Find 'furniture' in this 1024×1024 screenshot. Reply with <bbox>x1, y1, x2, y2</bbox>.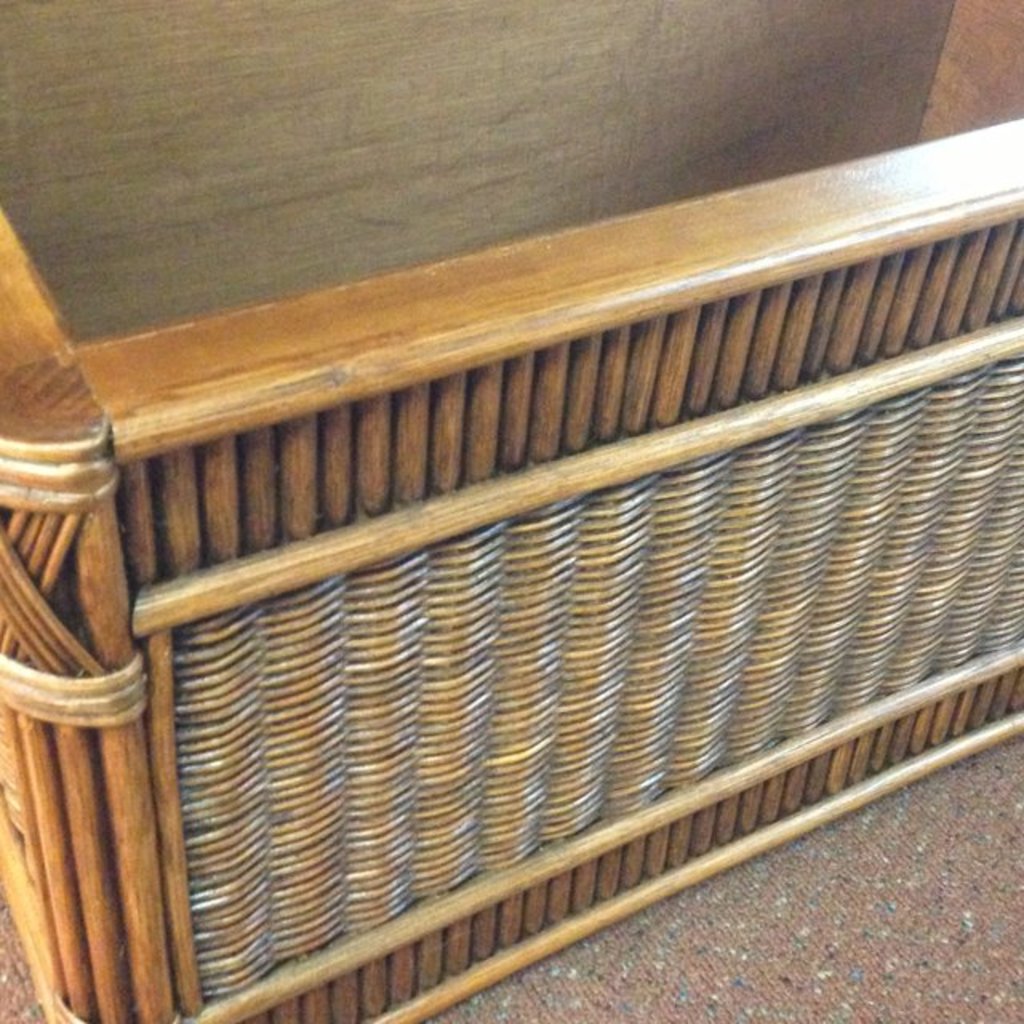
<bbox>0, 0, 1022, 1022</bbox>.
